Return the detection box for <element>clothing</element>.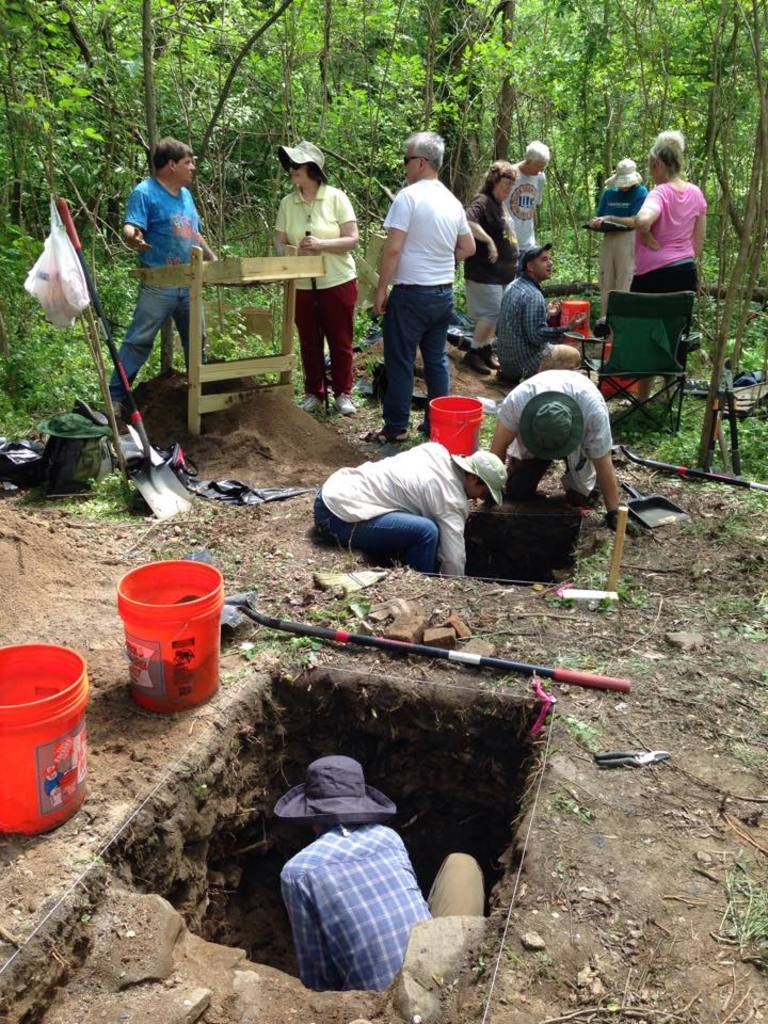
BBox(462, 187, 521, 322).
